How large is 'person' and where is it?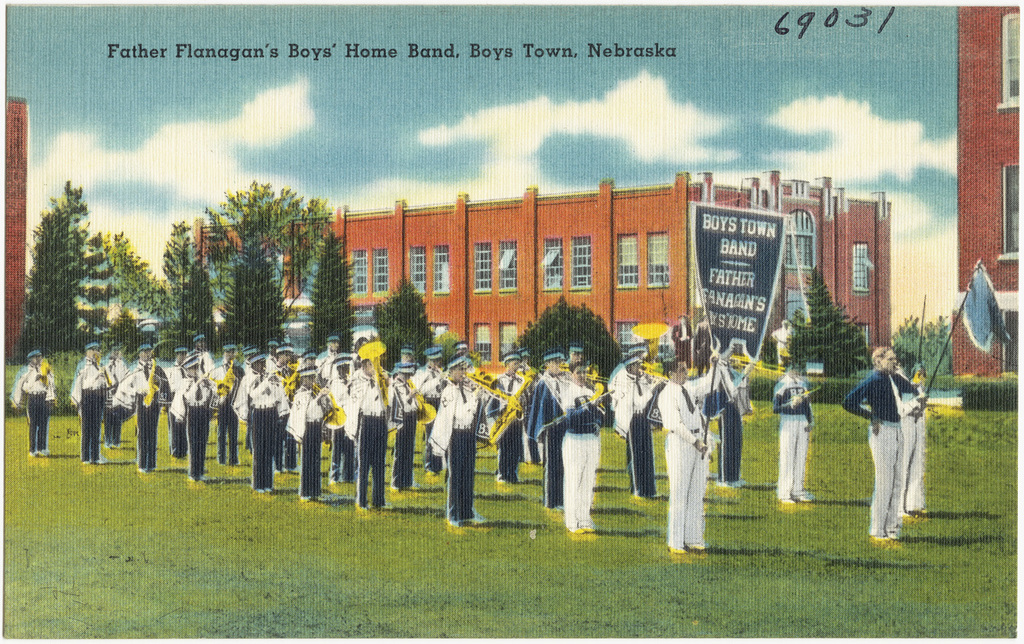
Bounding box: x1=433, y1=348, x2=497, y2=531.
